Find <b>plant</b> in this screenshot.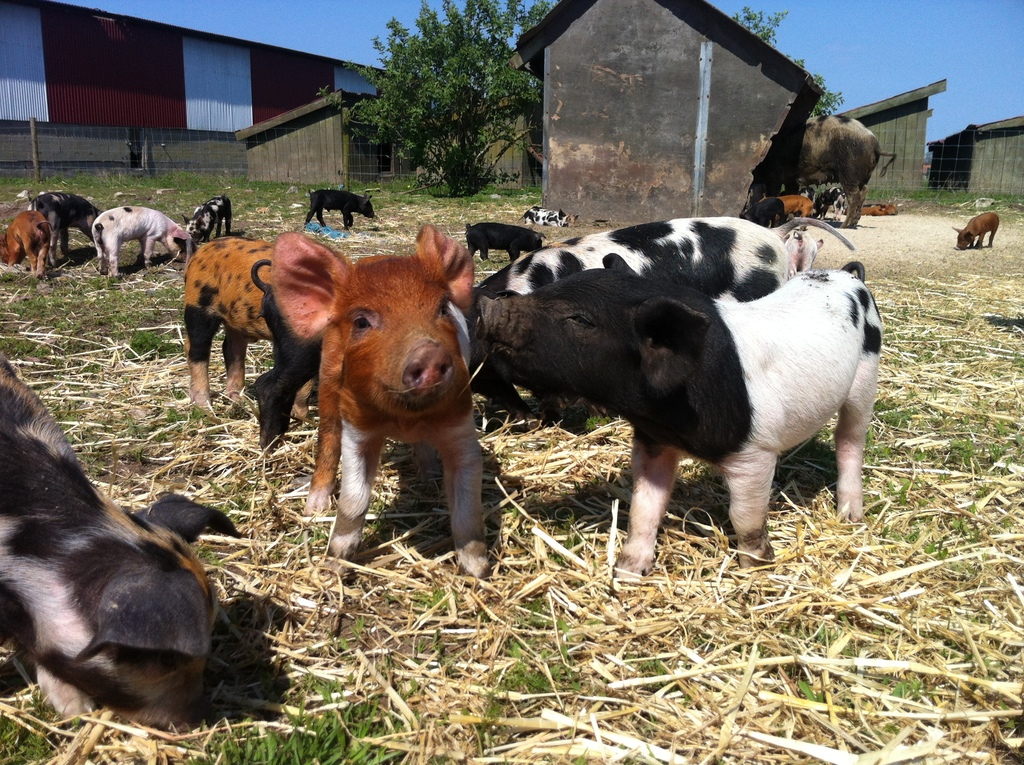
The bounding box for <b>plant</b> is bbox=[882, 670, 925, 703].
